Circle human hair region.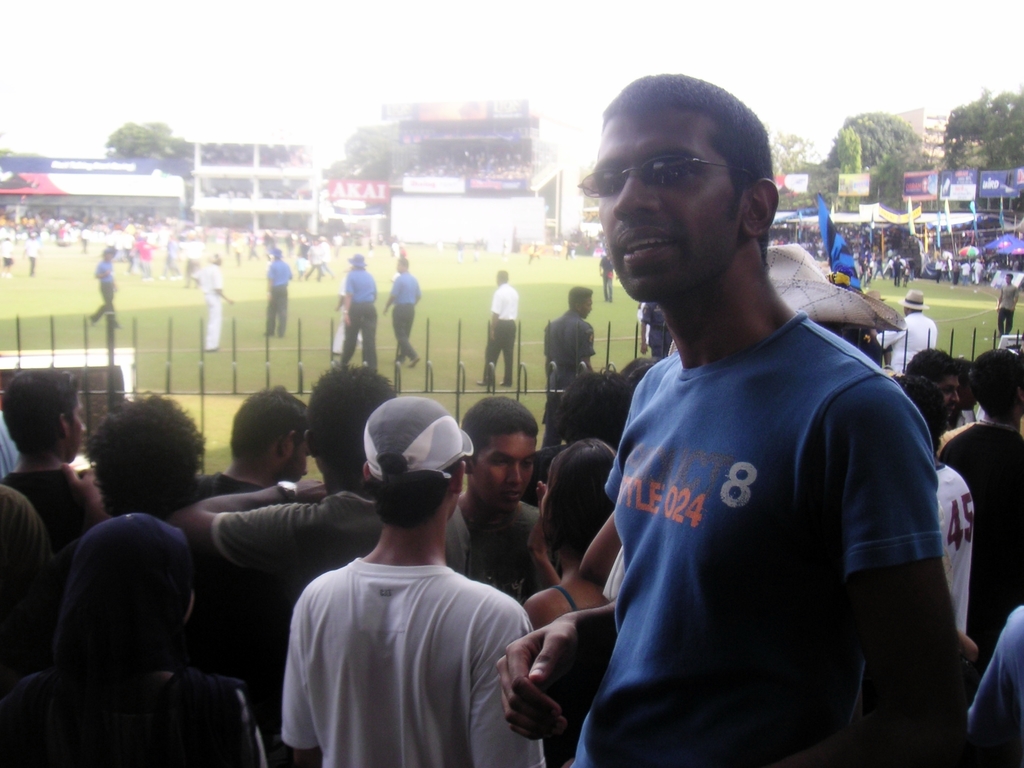
Region: crop(543, 436, 623, 561).
